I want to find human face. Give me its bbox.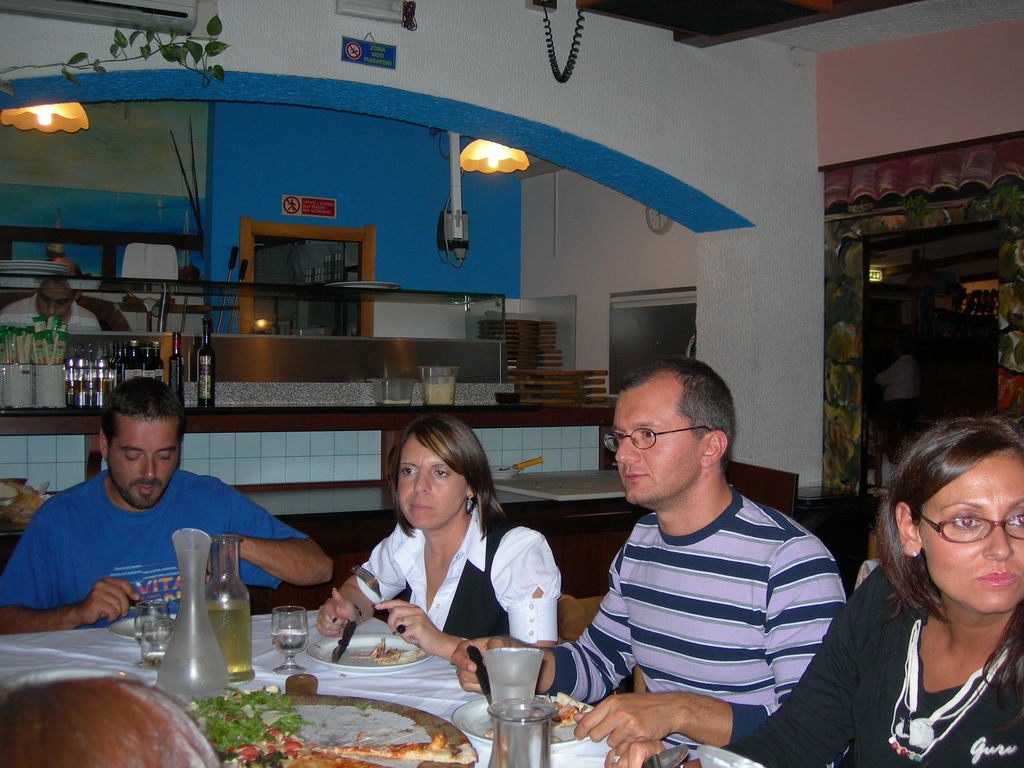
Rect(927, 457, 1023, 611).
